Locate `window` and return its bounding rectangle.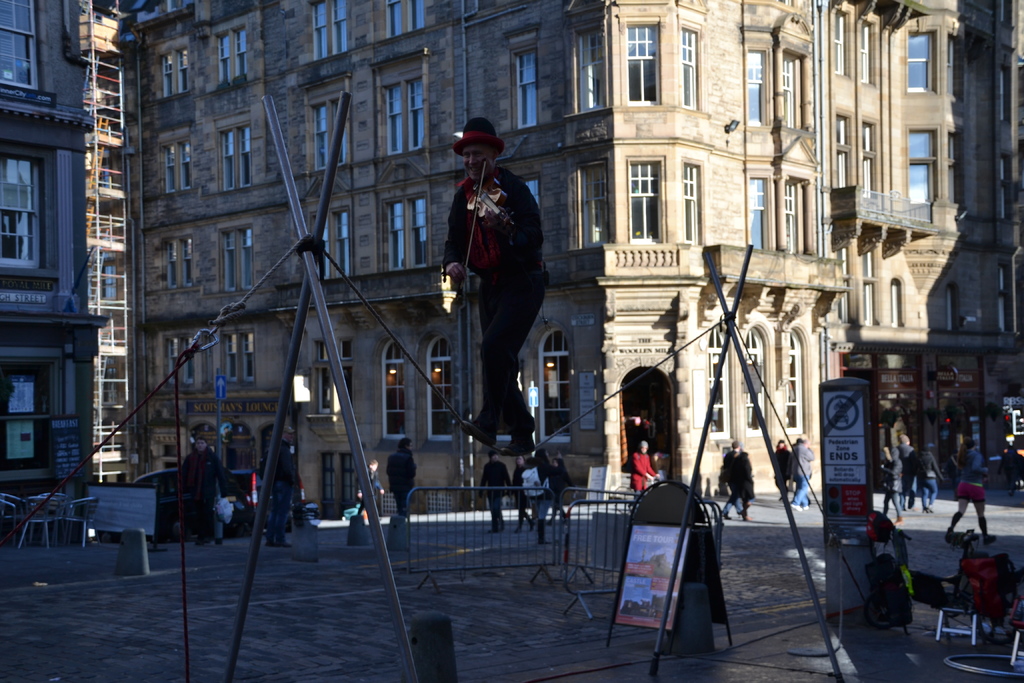
{"left": 573, "top": 30, "right": 607, "bottom": 118}.
